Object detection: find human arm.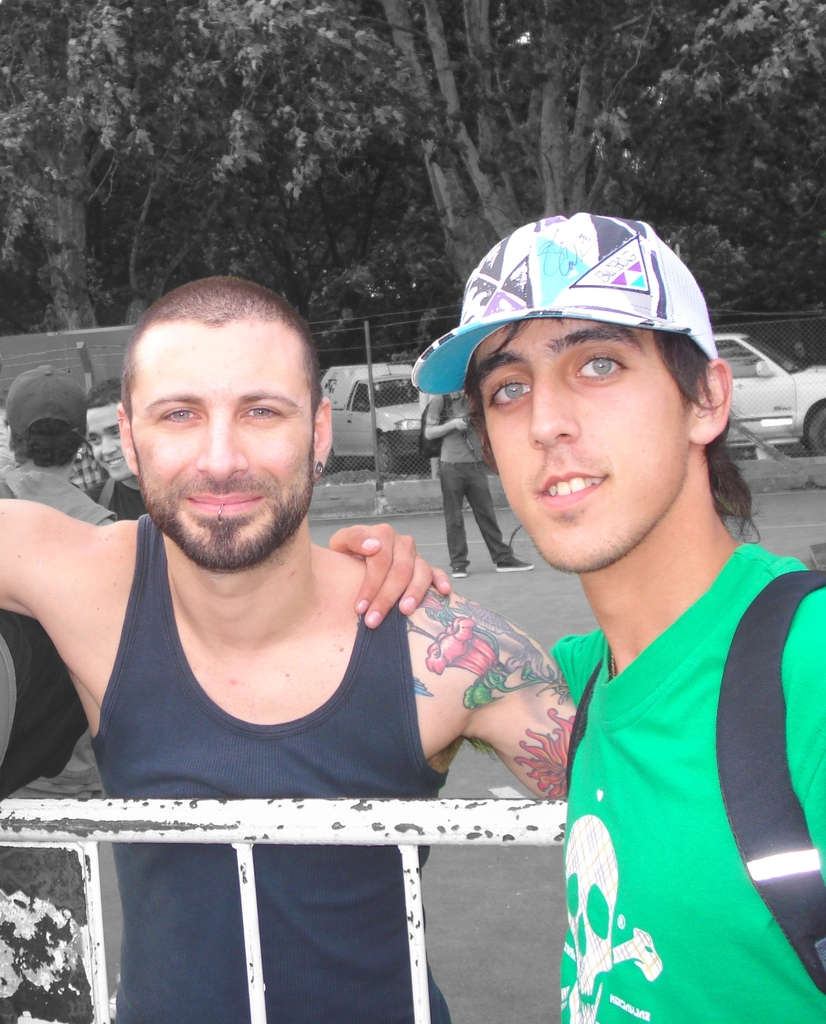
region(453, 583, 584, 798).
